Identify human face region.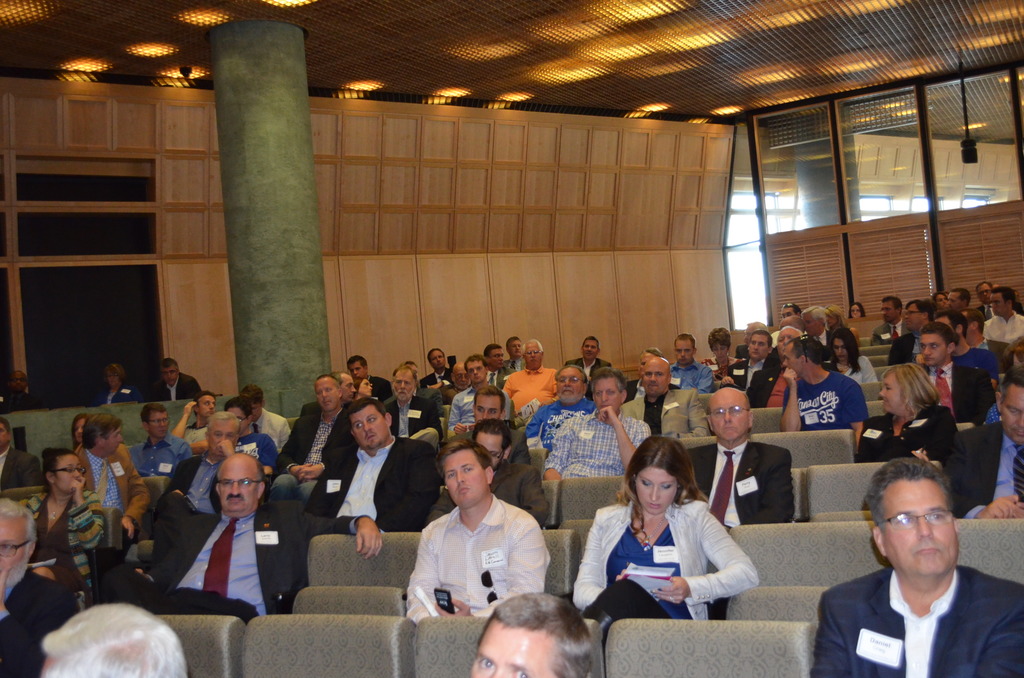
Region: {"left": 714, "top": 391, "right": 745, "bottom": 435}.
